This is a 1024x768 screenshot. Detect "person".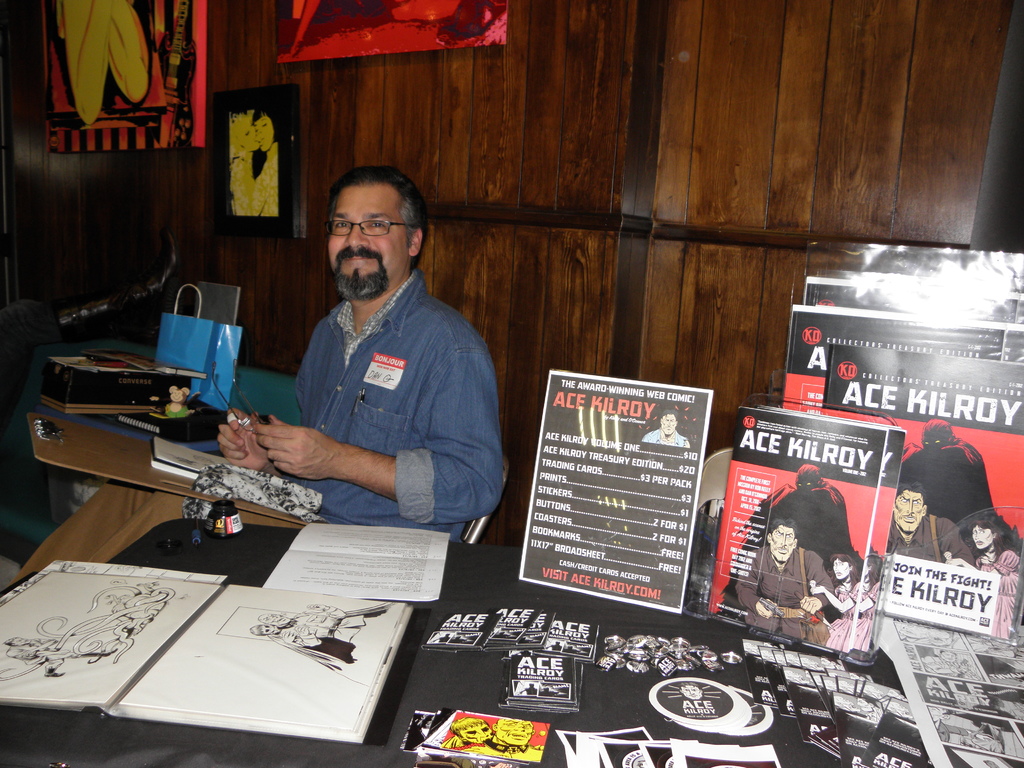
[left=810, top=557, right=864, bottom=654].
